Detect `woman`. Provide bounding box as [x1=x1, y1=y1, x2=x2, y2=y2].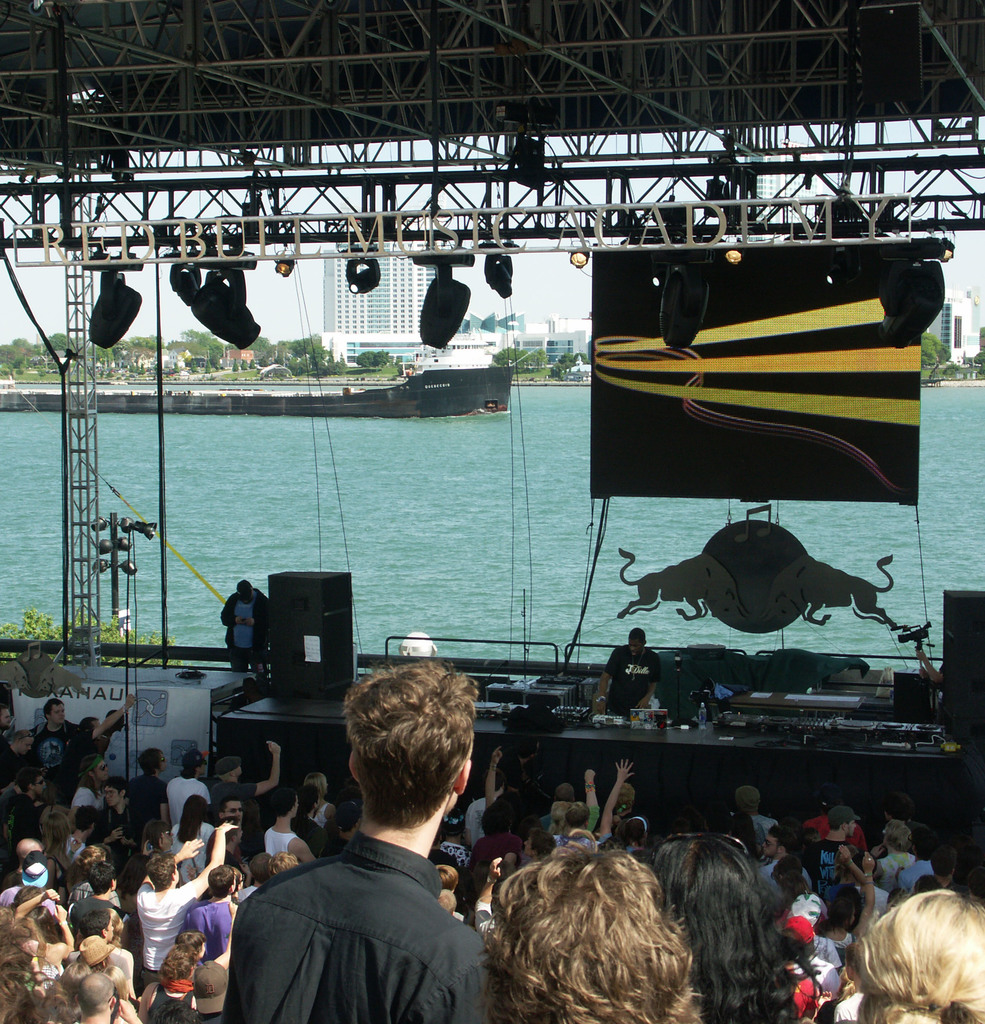
[x1=483, y1=826, x2=703, y2=1023].
